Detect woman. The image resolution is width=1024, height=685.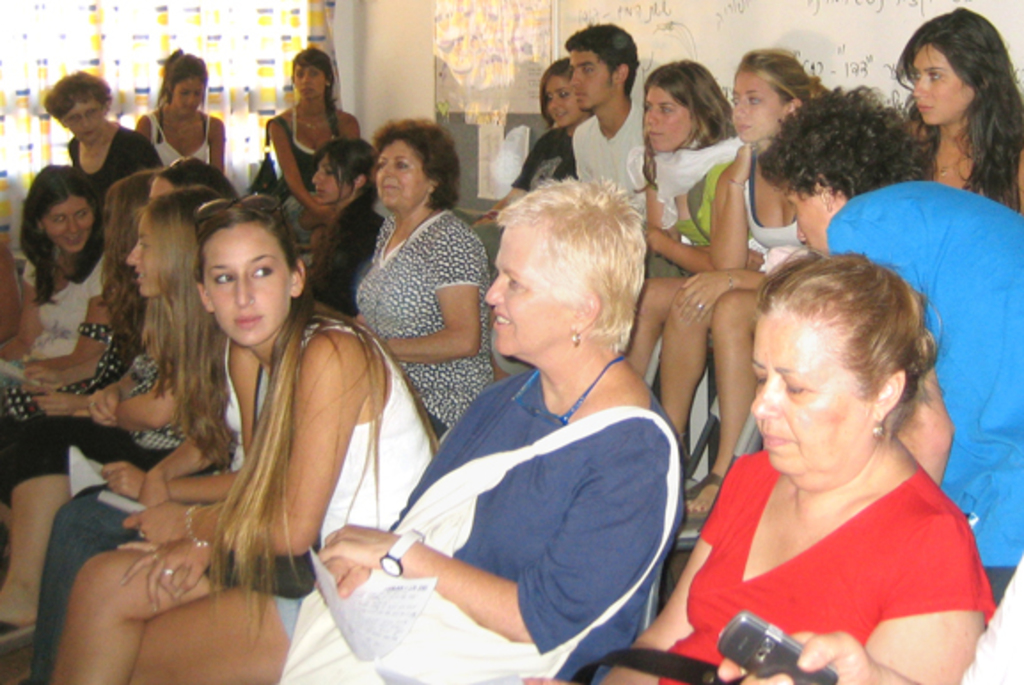
x1=39 y1=190 x2=451 y2=683.
